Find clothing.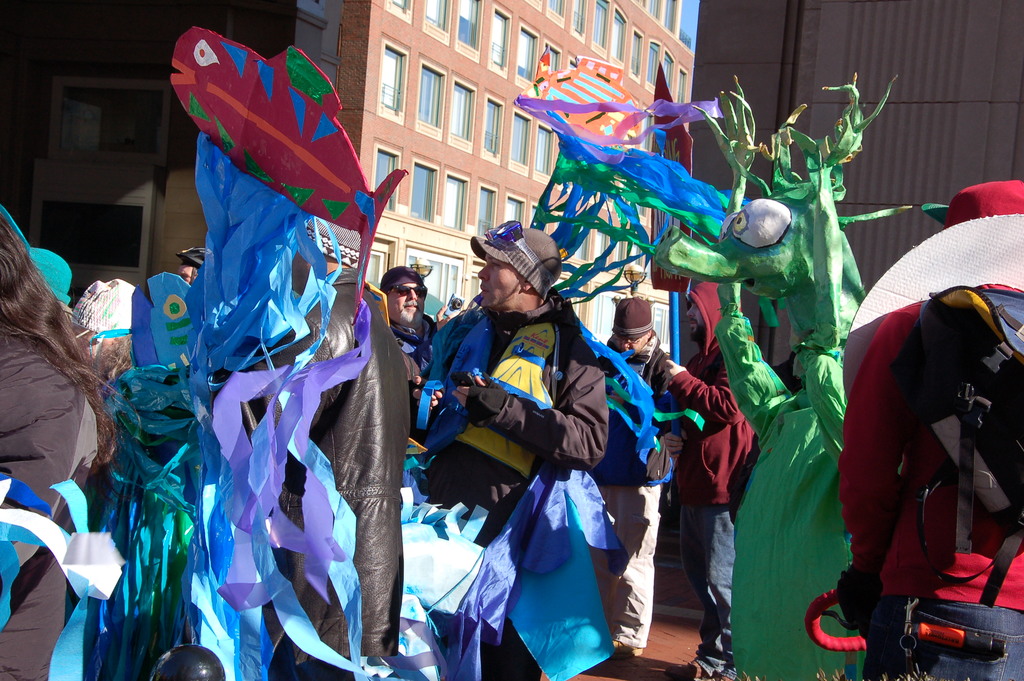
l=605, t=338, r=694, b=633.
